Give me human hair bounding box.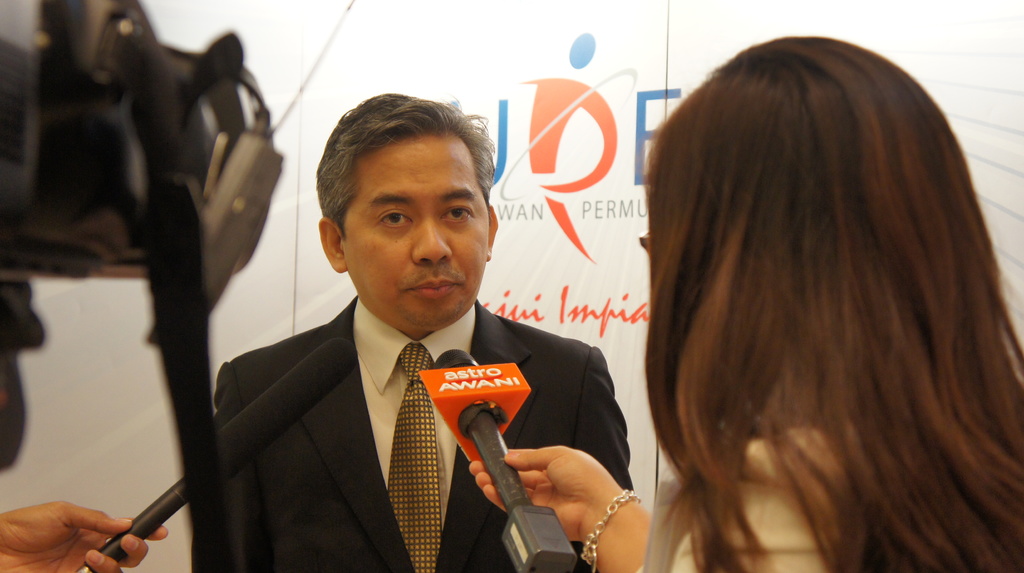
region(634, 20, 1023, 572).
